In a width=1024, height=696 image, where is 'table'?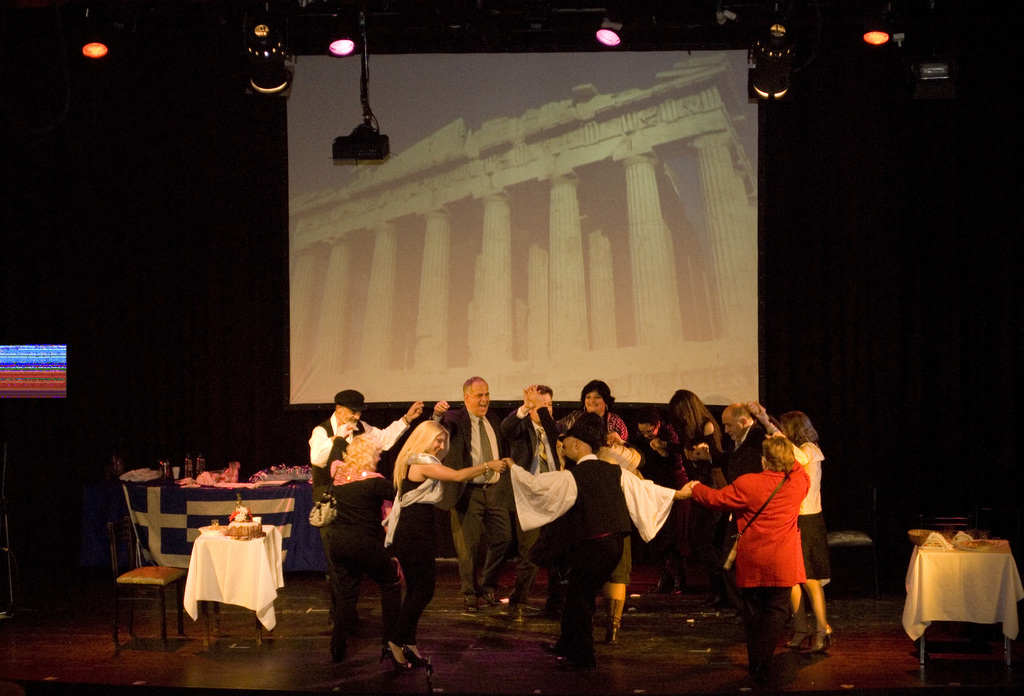
<region>188, 521, 290, 651</region>.
